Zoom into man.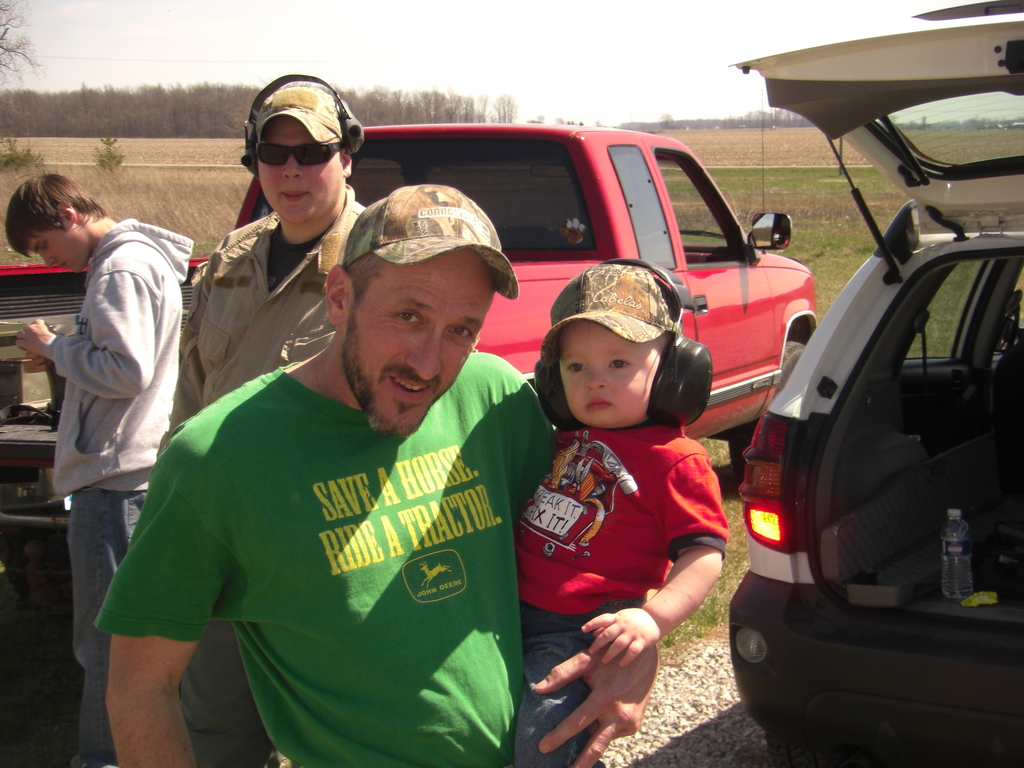
Zoom target: 159,66,383,424.
